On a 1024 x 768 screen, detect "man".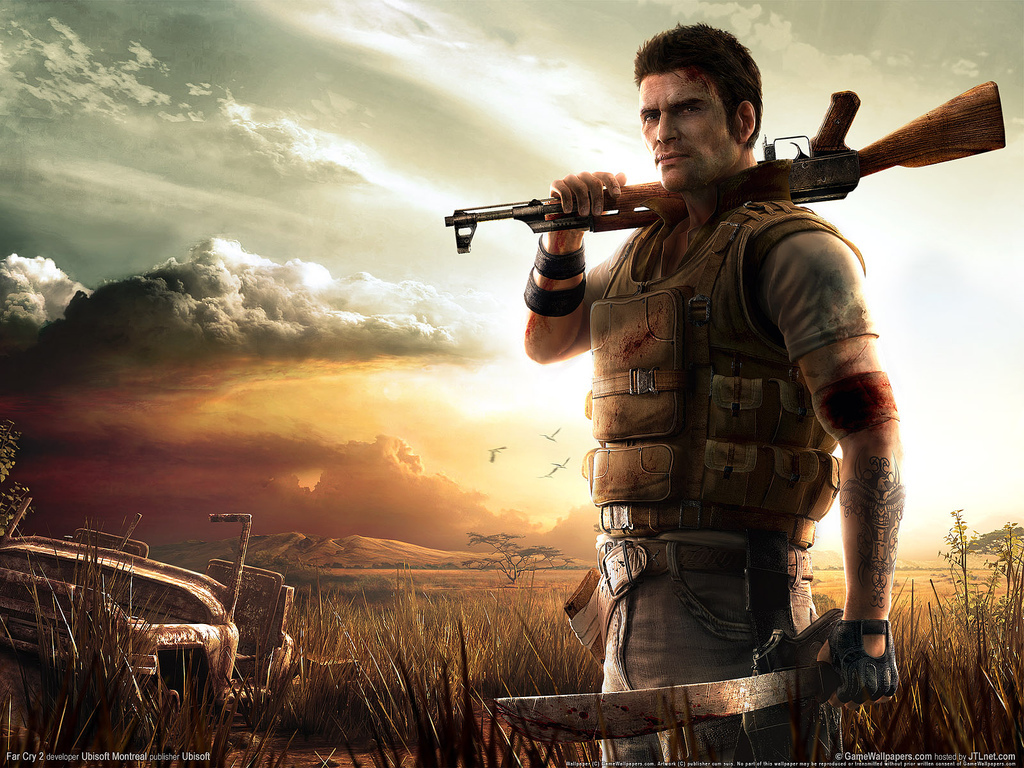
{"x1": 514, "y1": 13, "x2": 921, "y2": 730}.
